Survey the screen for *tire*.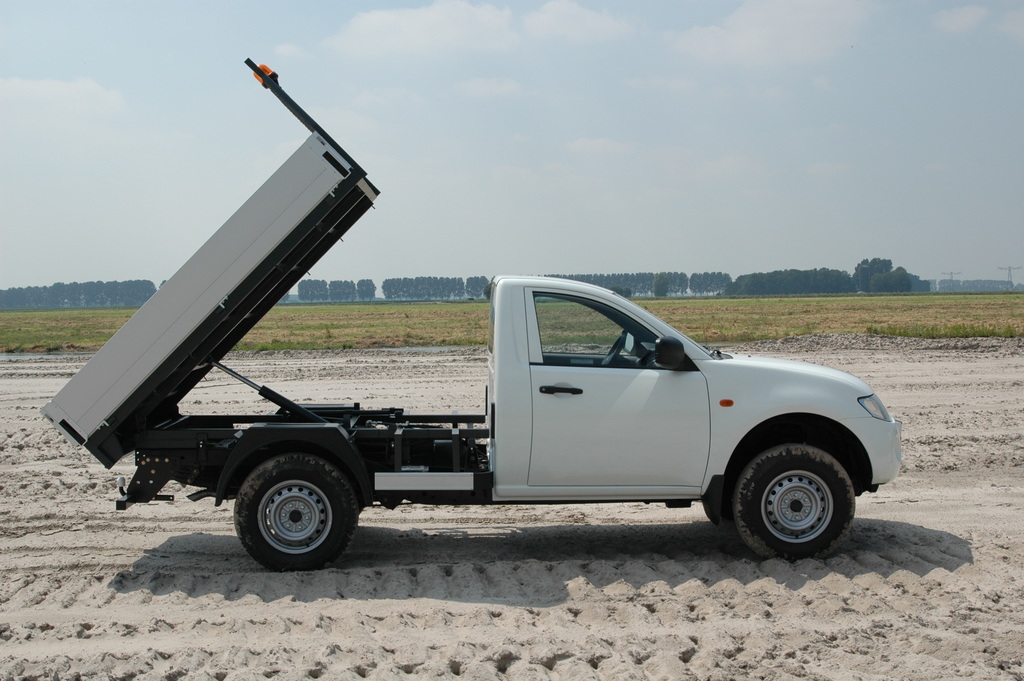
Survey found: 231 452 361 568.
